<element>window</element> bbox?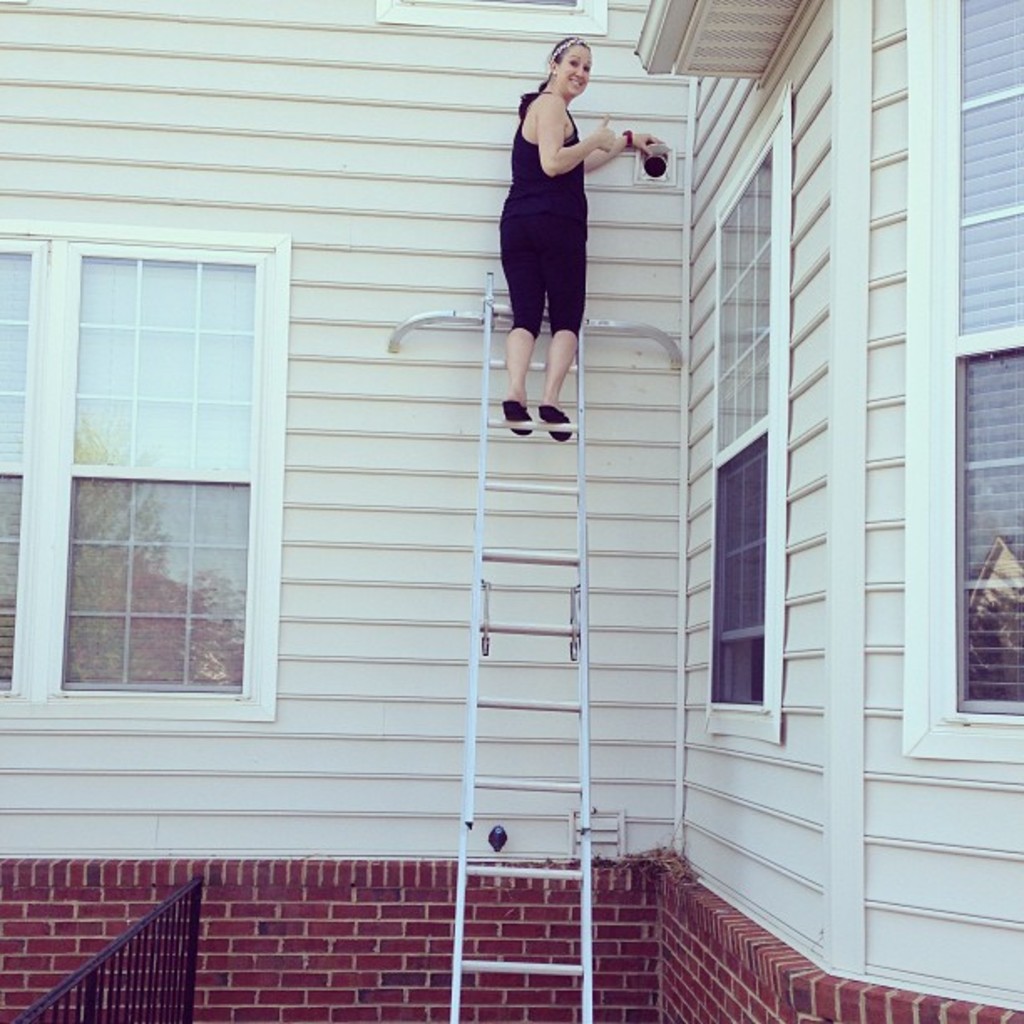
<region>0, 221, 283, 718</region>
